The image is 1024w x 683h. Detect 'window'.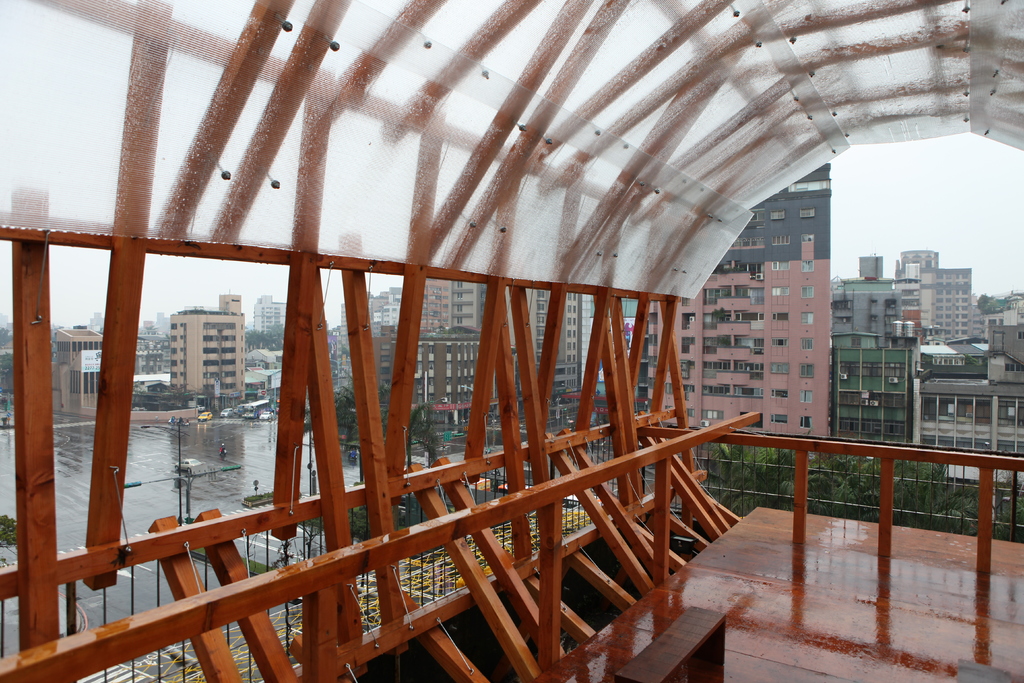
Detection: <bbox>792, 311, 819, 328</bbox>.
